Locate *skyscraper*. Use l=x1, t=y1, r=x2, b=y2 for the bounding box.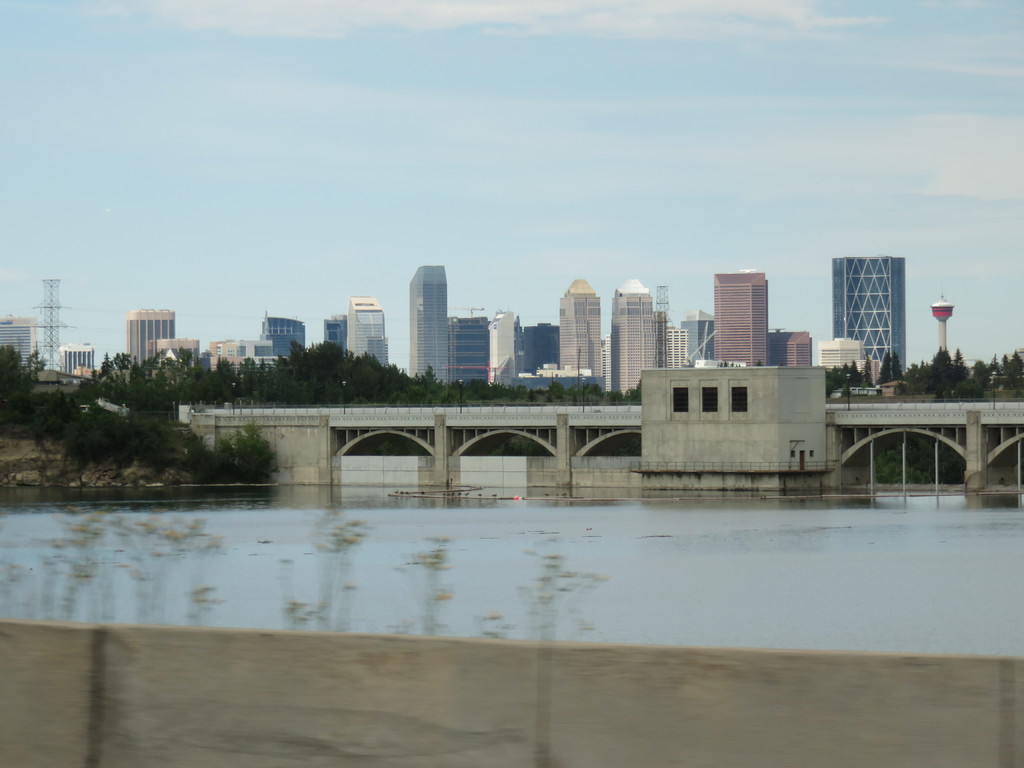
l=815, t=336, r=872, b=379.
